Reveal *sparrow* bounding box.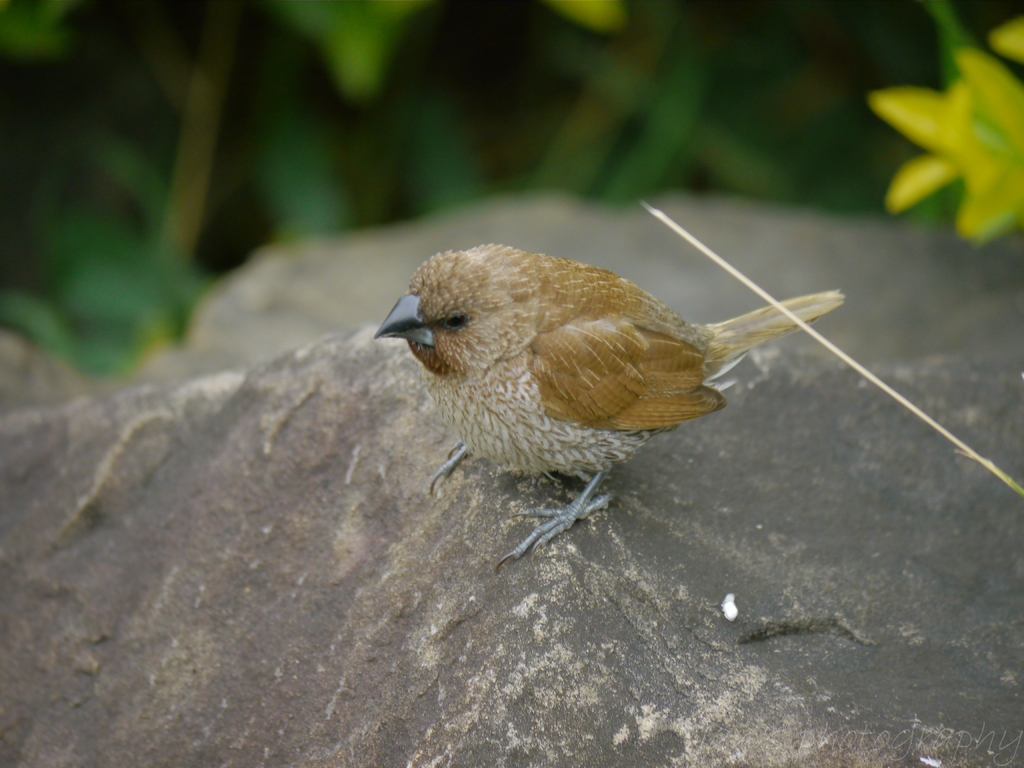
Revealed: (374, 241, 843, 576).
